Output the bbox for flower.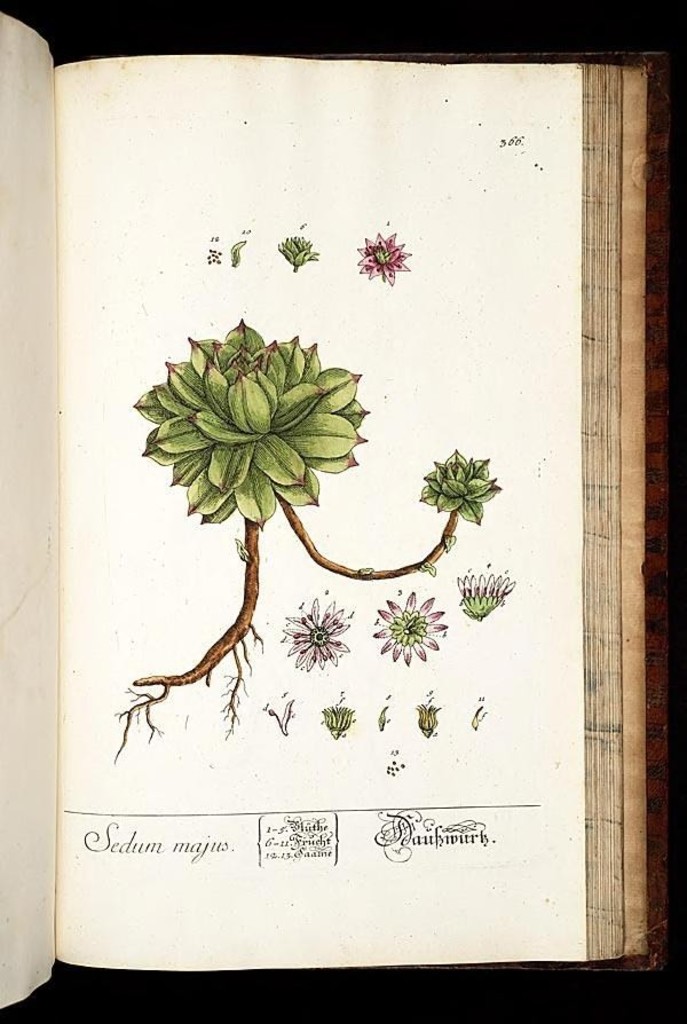
x1=278, y1=598, x2=355, y2=683.
